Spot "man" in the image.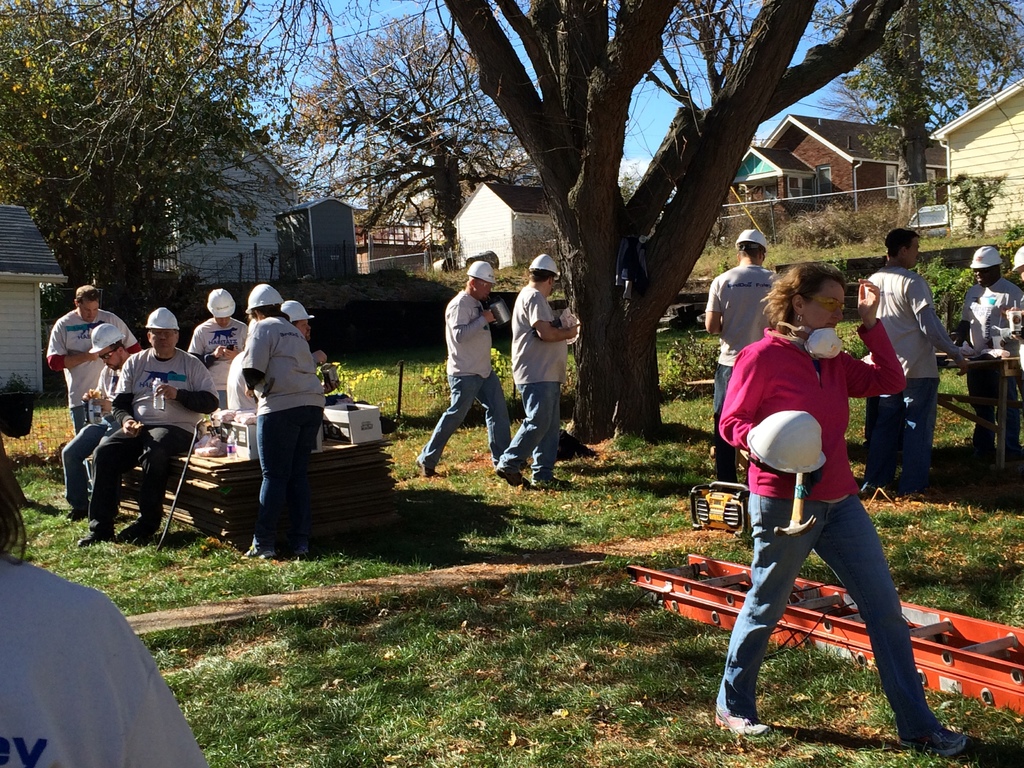
"man" found at bbox(280, 299, 345, 404).
